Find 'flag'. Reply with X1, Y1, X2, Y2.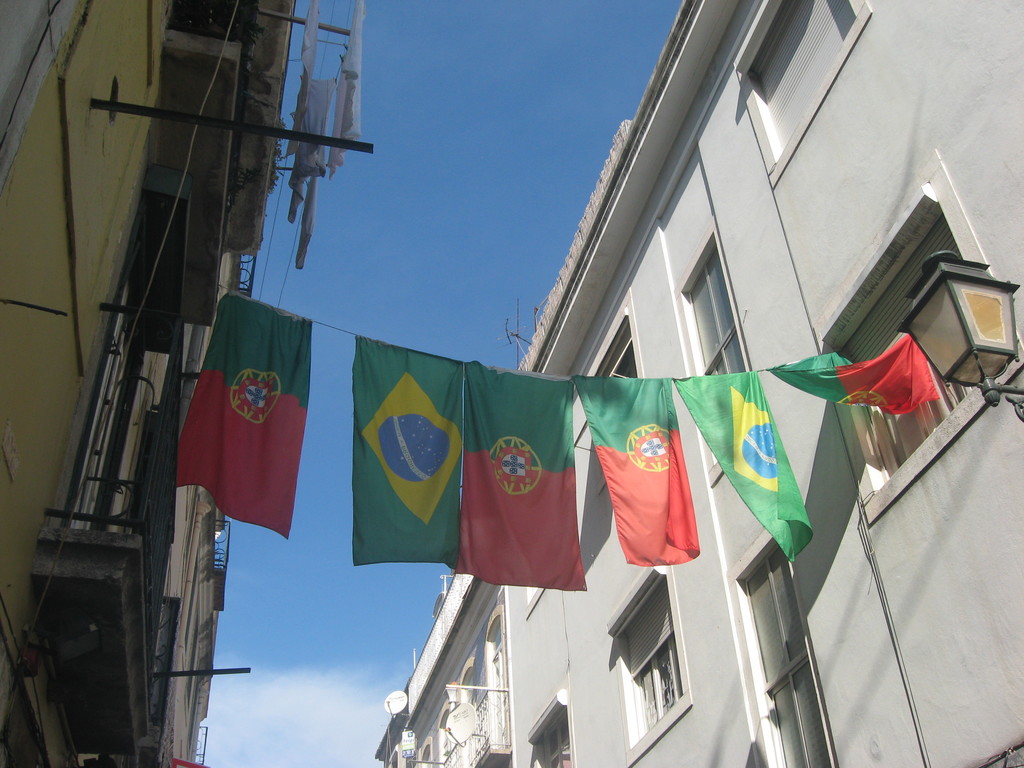
764, 333, 935, 420.
